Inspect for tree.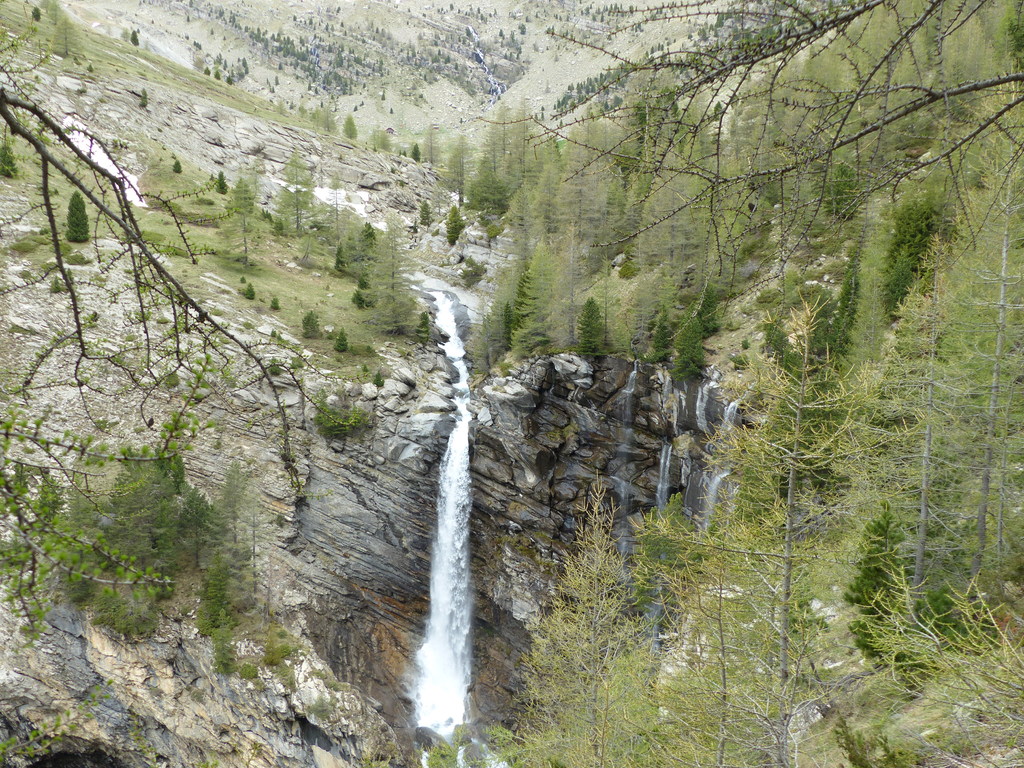
Inspection: <box>446,207,470,246</box>.
